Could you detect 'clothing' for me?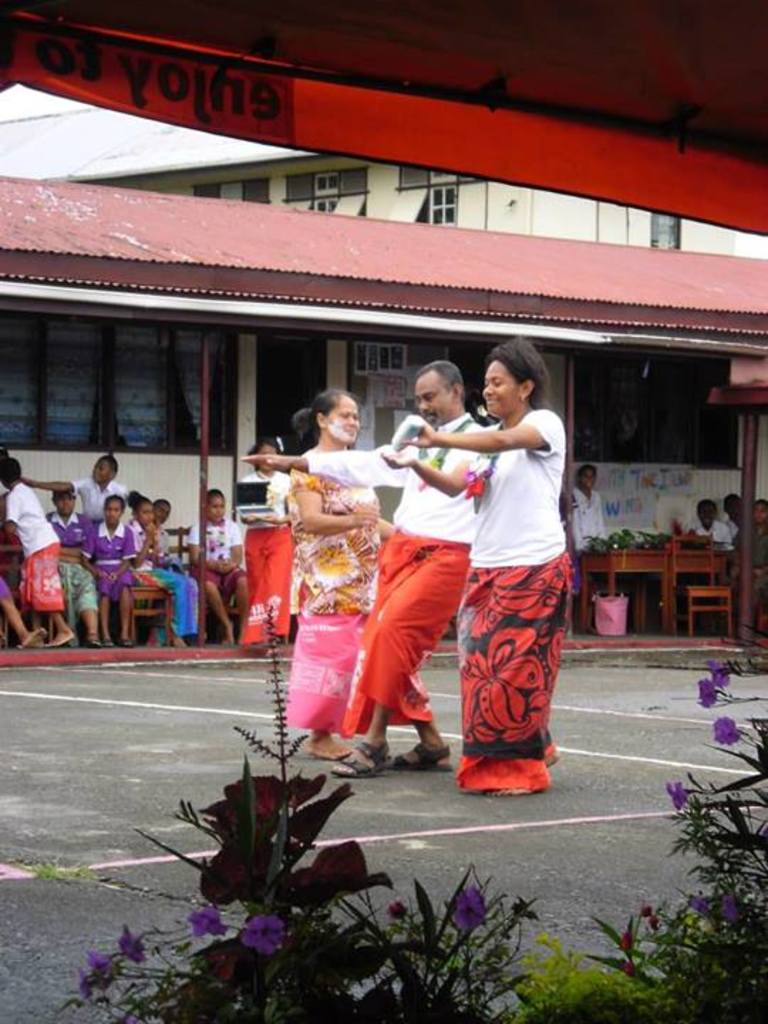
Detection result: 75,519,131,606.
